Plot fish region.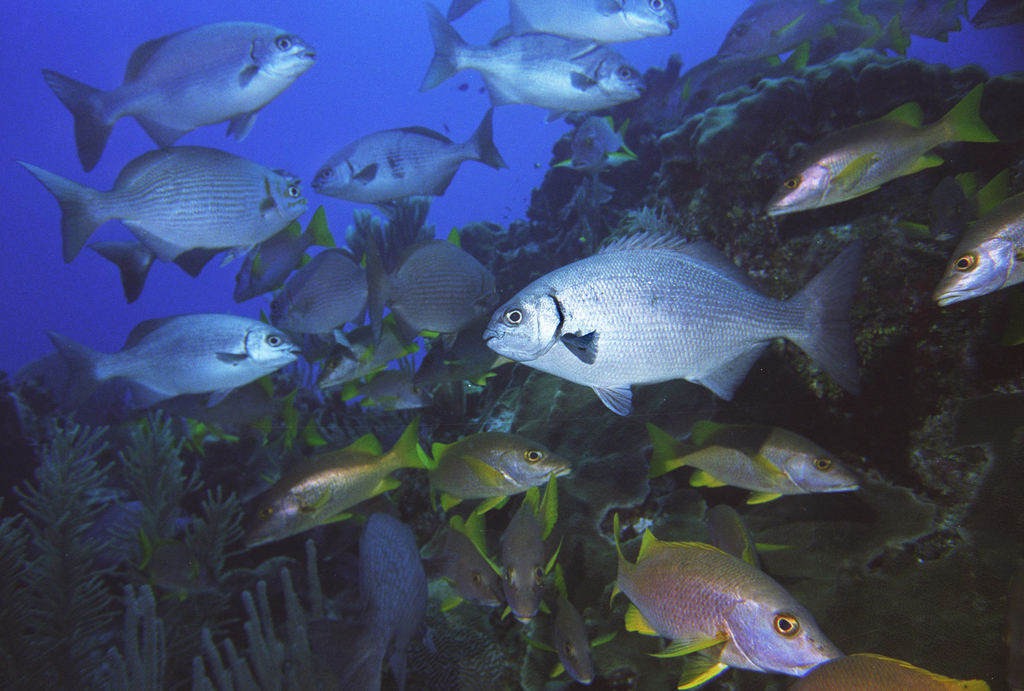
Plotted at Rect(652, 418, 866, 509).
